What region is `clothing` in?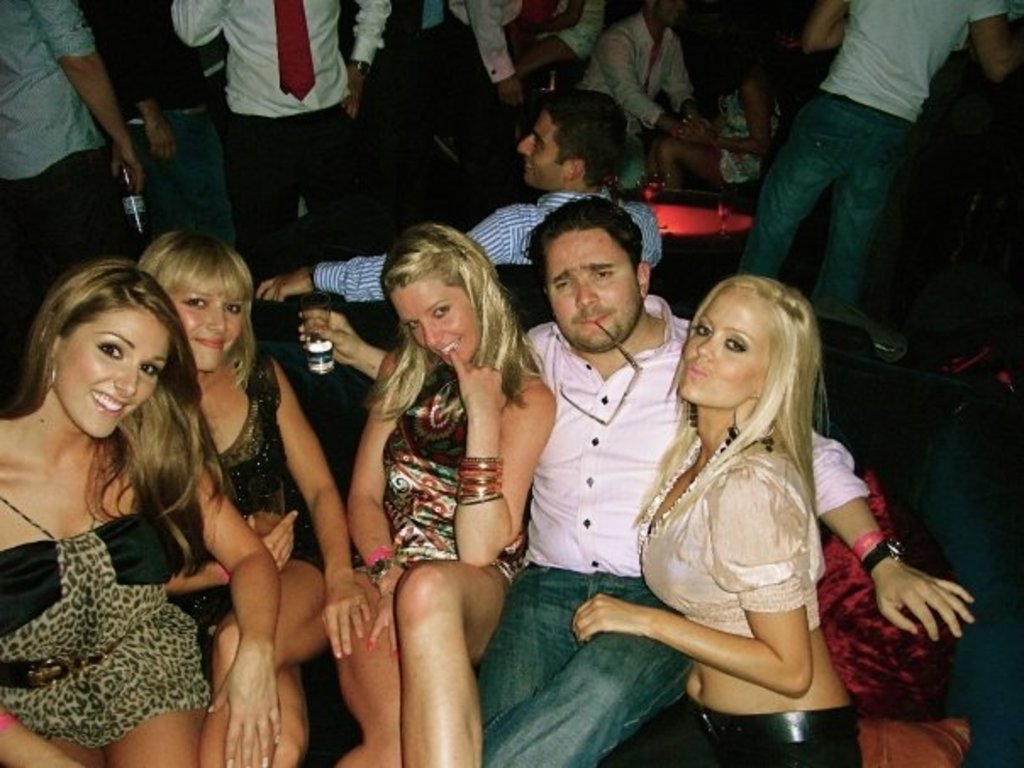
bbox(310, 190, 661, 307).
